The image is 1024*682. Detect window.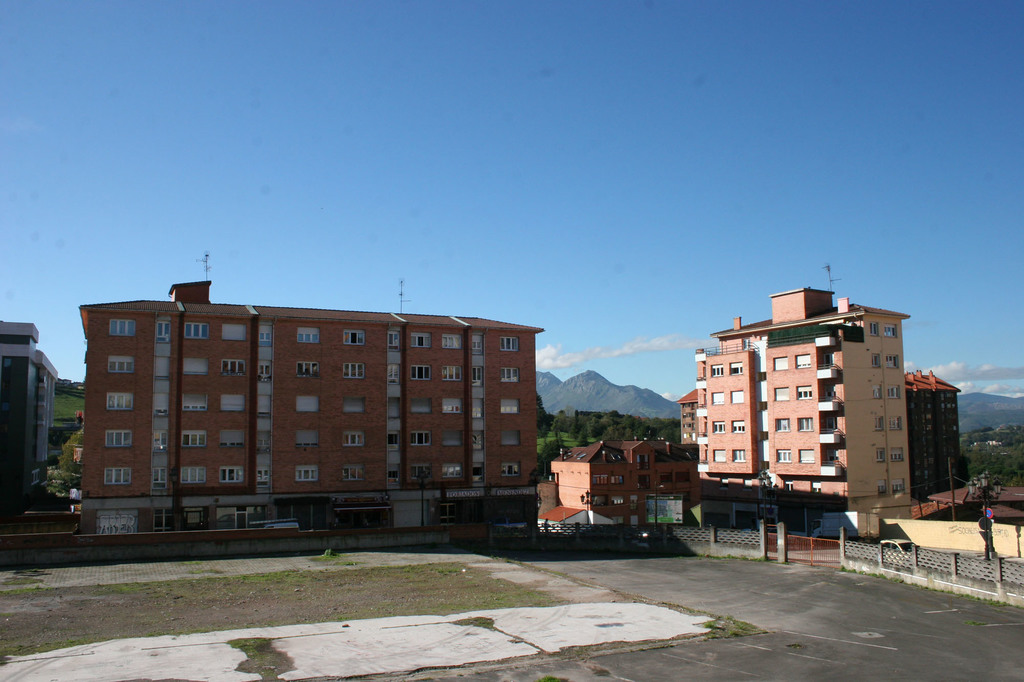
Detection: detection(776, 387, 789, 402).
